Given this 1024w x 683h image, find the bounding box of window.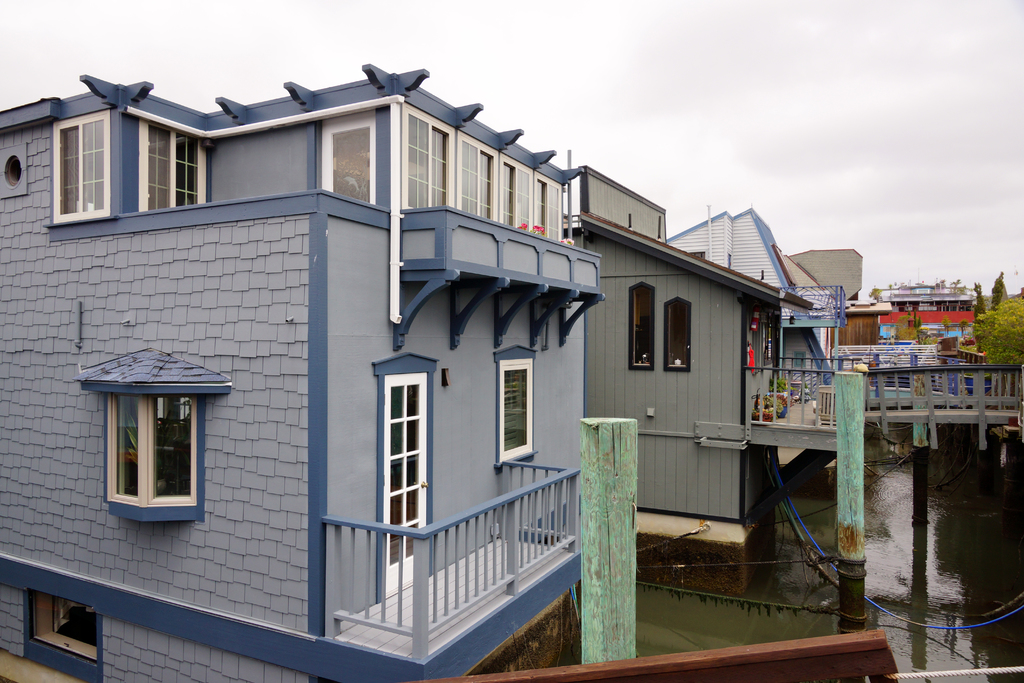
detection(764, 308, 777, 363).
